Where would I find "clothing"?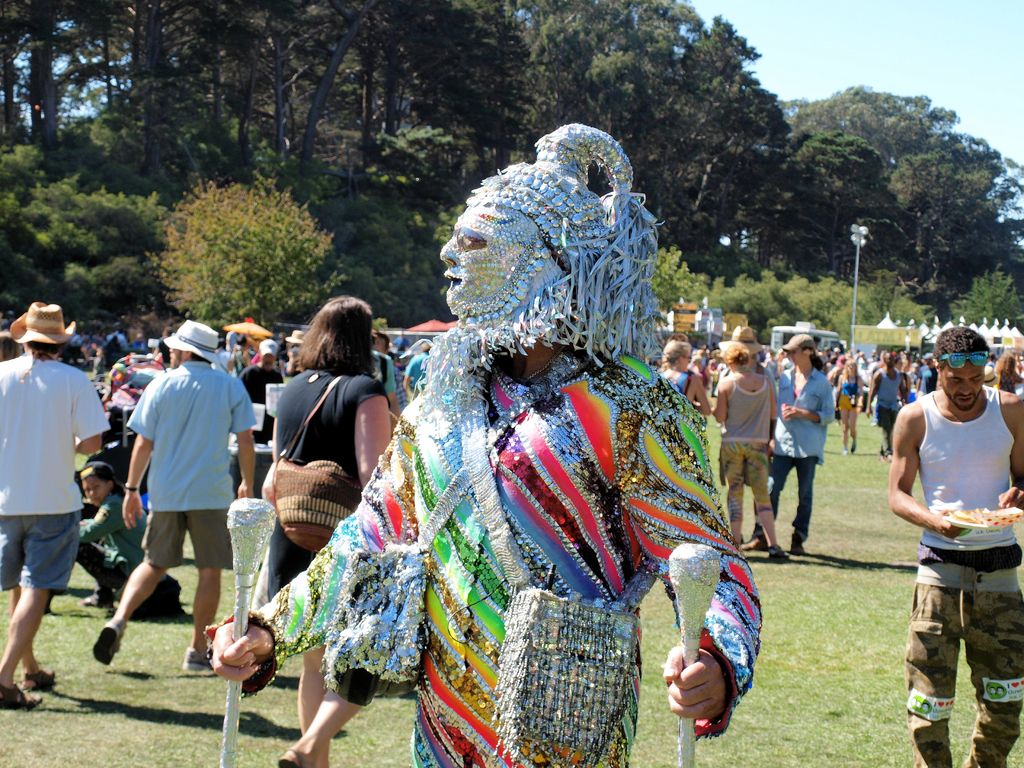
At (206, 349, 763, 767).
